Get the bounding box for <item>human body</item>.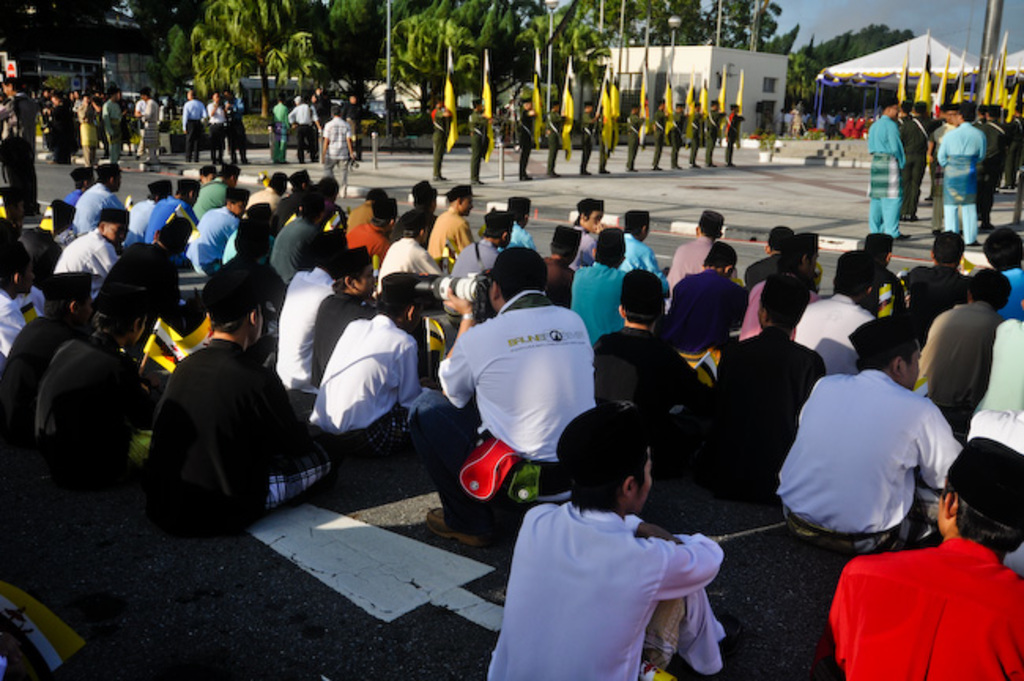
left=386, top=177, right=433, bottom=240.
